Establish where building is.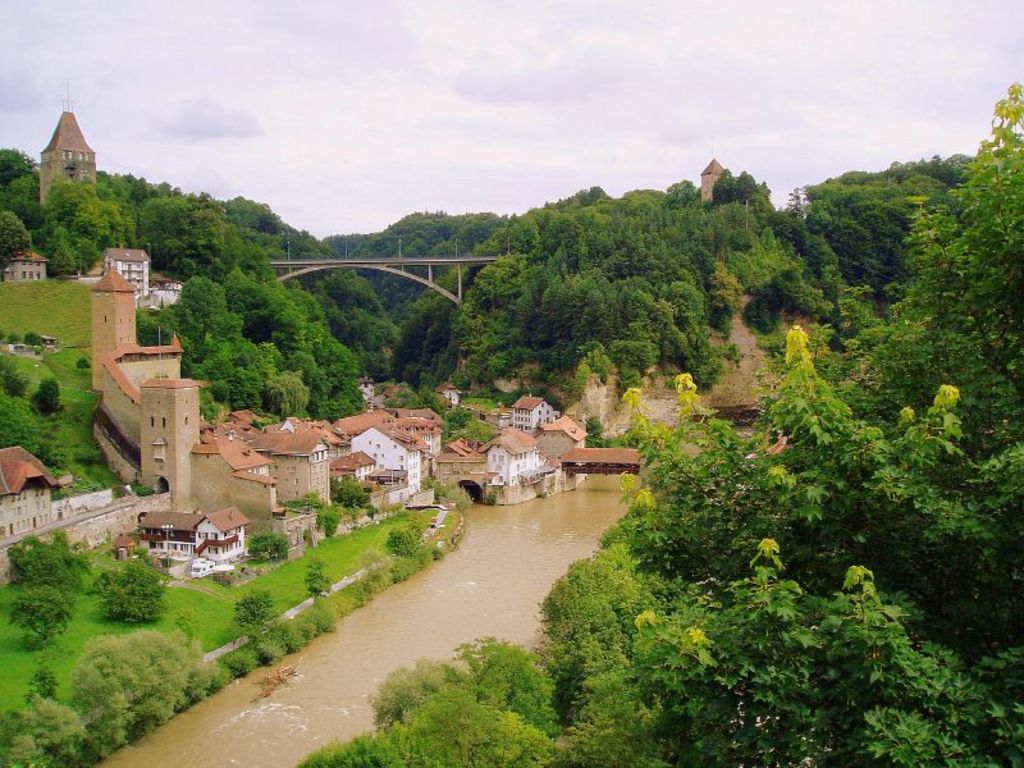
Established at {"left": 700, "top": 159, "right": 722, "bottom": 207}.
